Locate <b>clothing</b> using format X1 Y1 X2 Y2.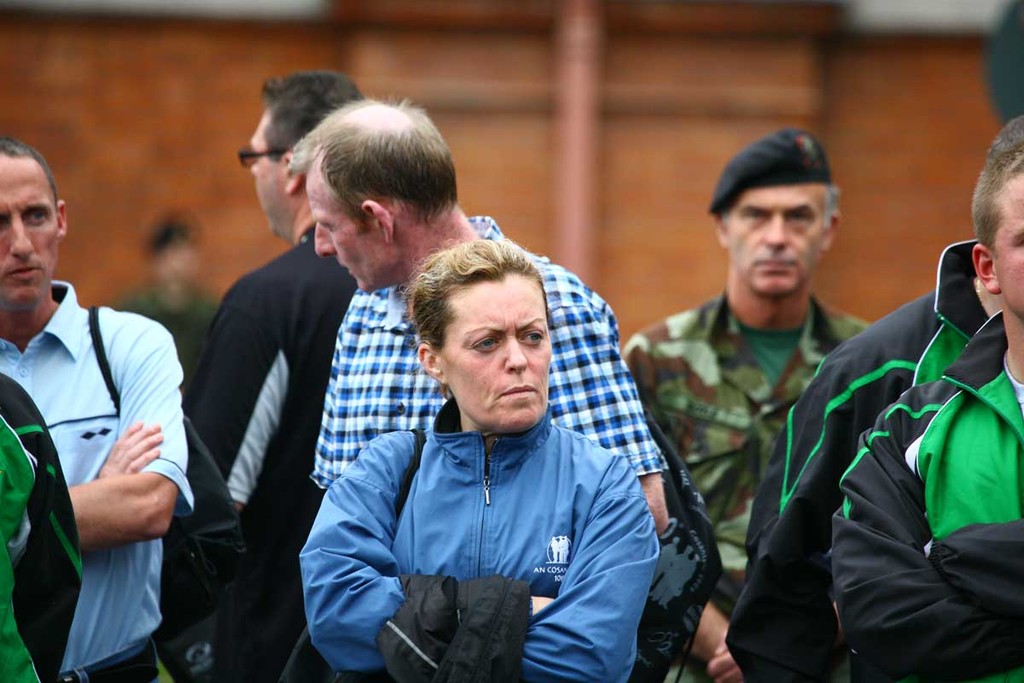
622 284 881 682.
